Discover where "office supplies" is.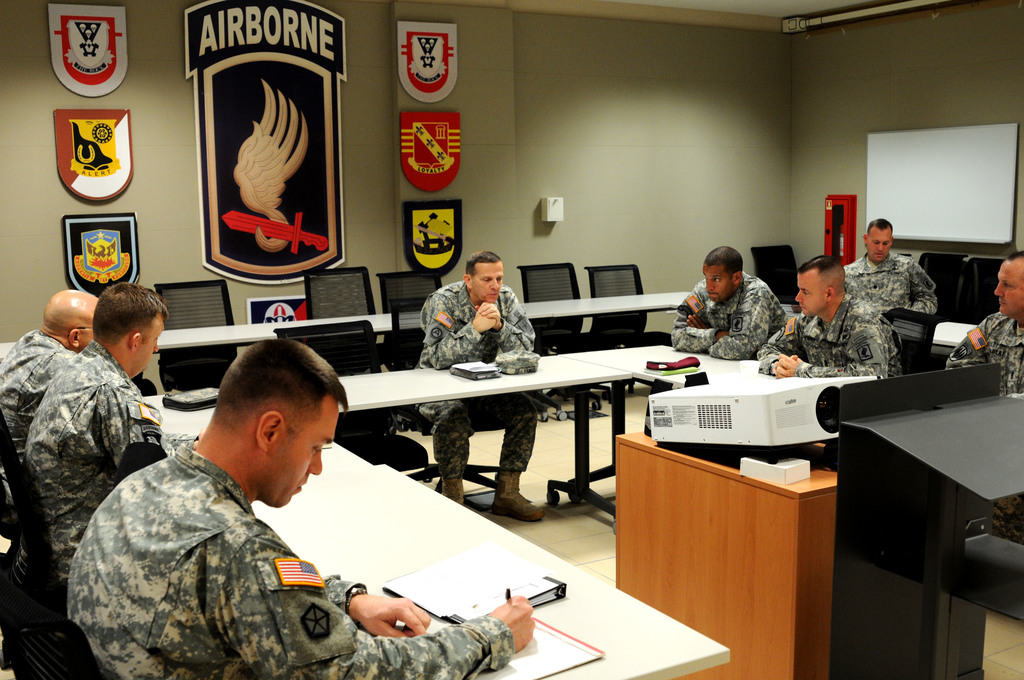
Discovered at (left=168, top=279, right=235, bottom=385).
